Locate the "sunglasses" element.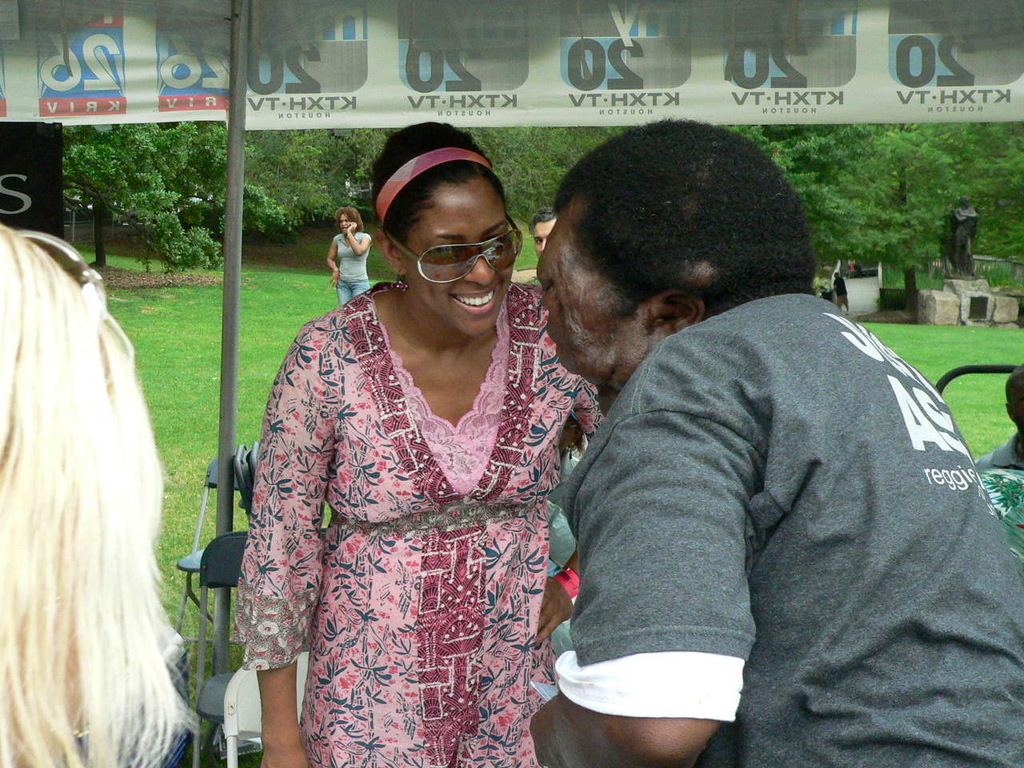
Element bbox: bbox=[387, 208, 525, 284].
